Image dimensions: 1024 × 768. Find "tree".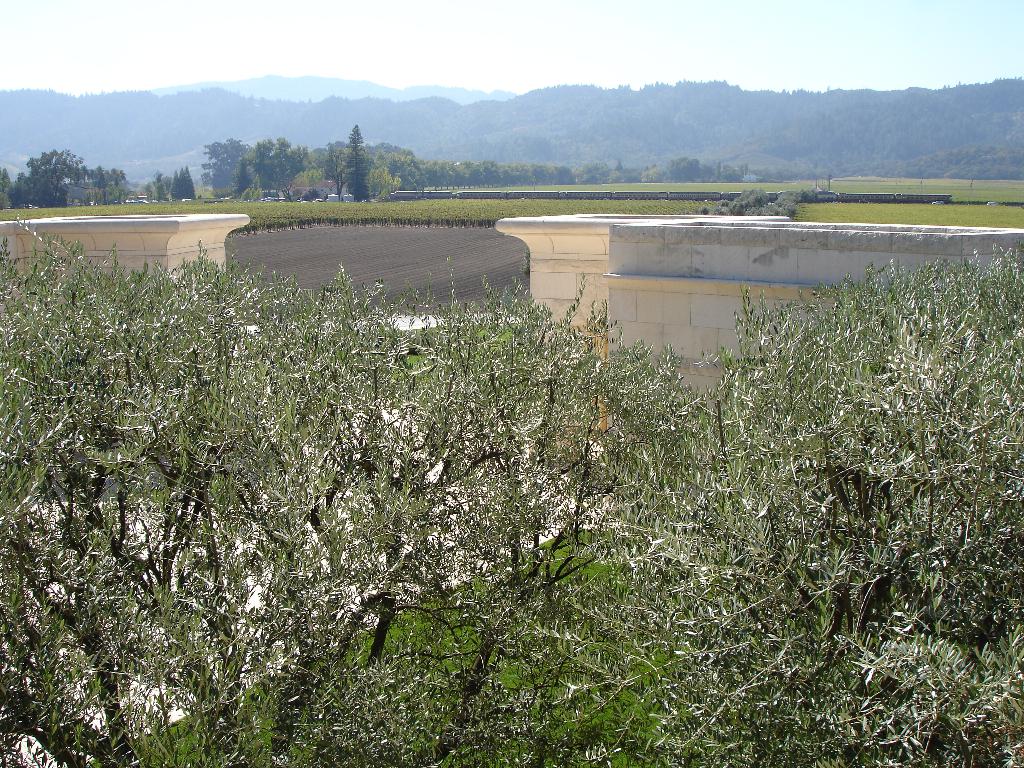
175, 165, 185, 198.
